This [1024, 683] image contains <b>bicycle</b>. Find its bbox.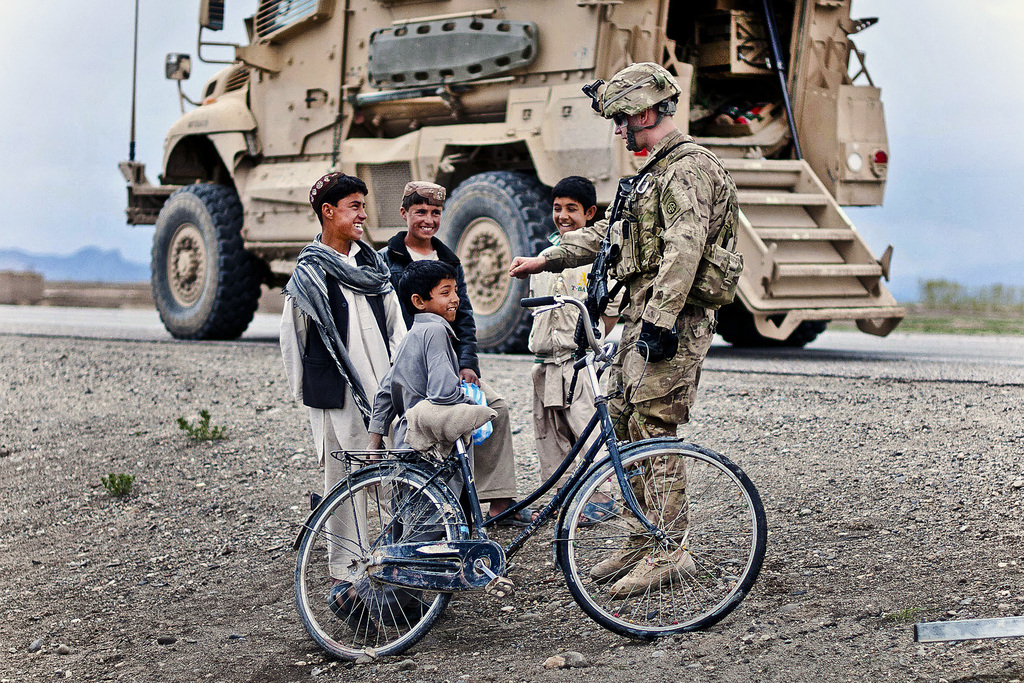
<region>285, 297, 765, 671</region>.
